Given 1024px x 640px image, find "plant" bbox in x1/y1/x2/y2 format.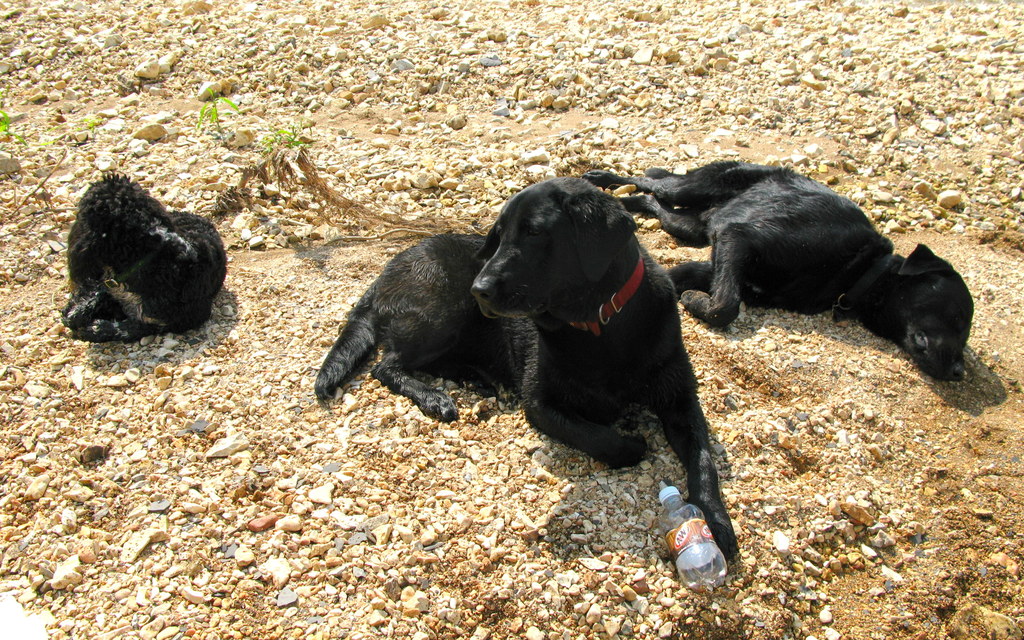
0/109/29/147.
